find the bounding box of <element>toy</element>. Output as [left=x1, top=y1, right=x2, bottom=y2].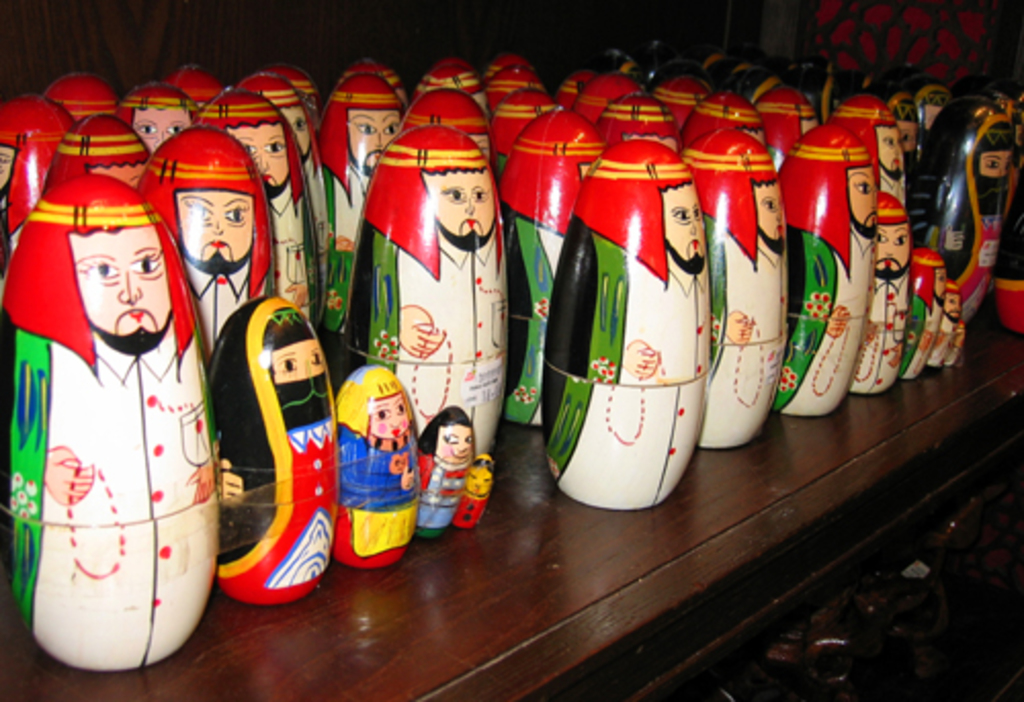
[left=600, top=92, right=698, bottom=153].
